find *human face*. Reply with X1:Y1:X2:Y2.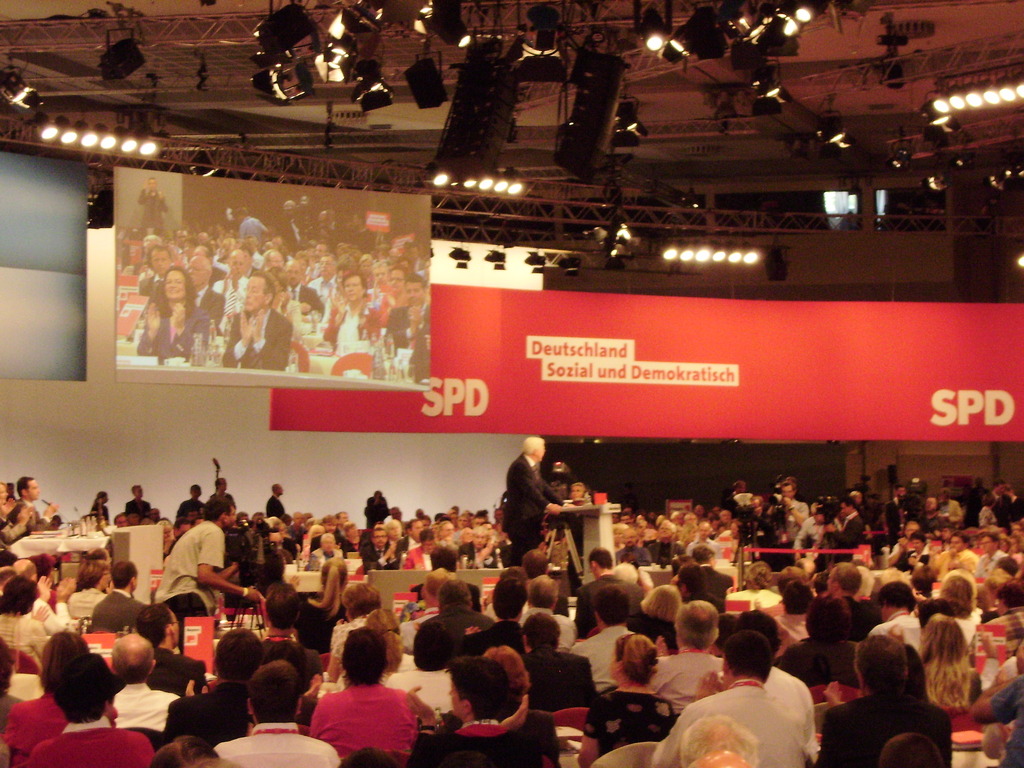
283:202:294:214.
